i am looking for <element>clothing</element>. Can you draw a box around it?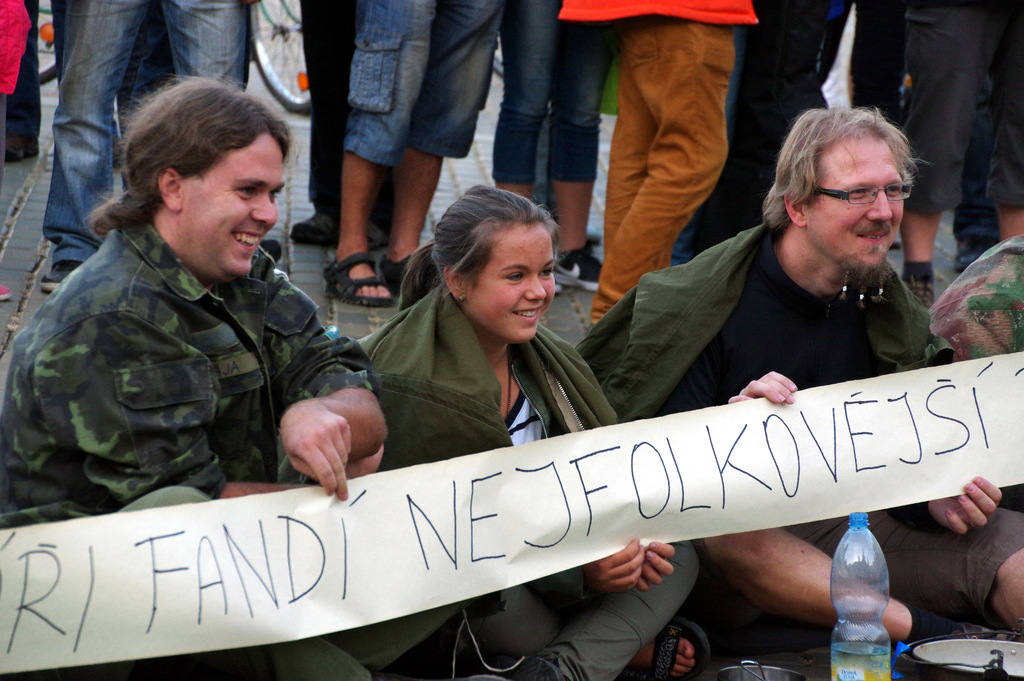
Sure, the bounding box is pyautogui.locateOnScreen(569, 218, 1023, 613).
